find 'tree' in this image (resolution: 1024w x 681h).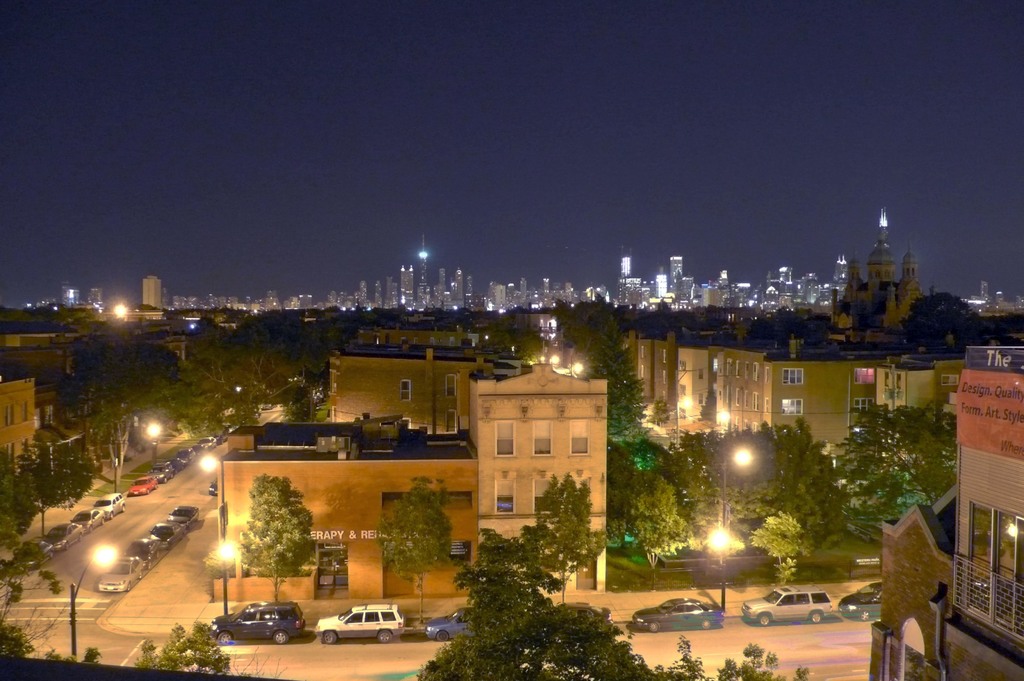
(left=0, top=452, right=58, bottom=569).
